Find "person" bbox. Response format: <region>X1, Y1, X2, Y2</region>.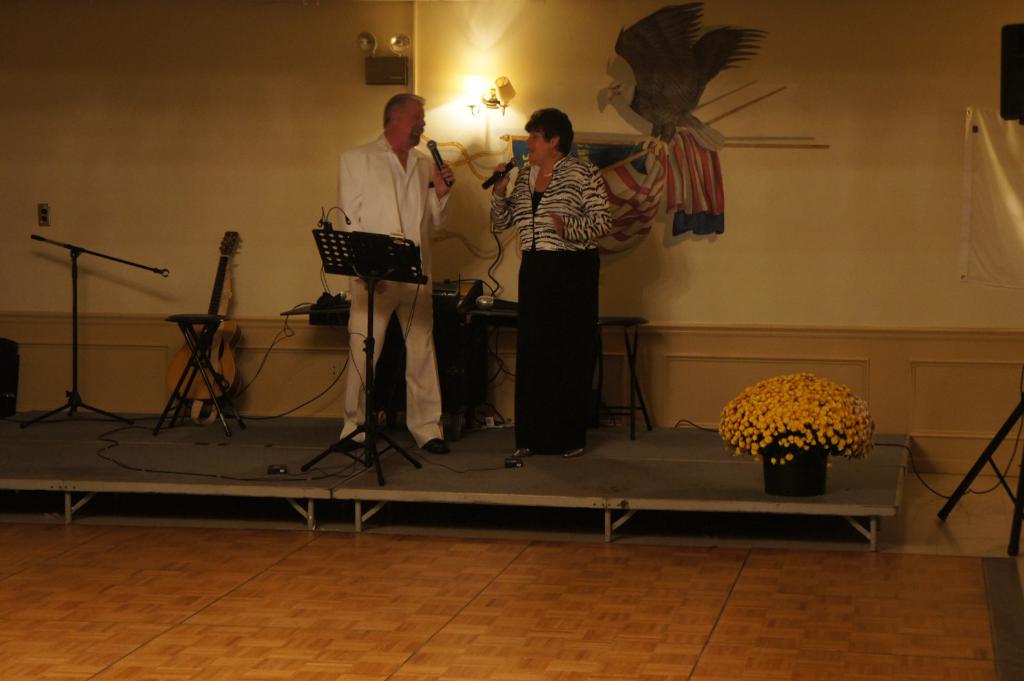
<region>337, 92, 453, 452</region>.
